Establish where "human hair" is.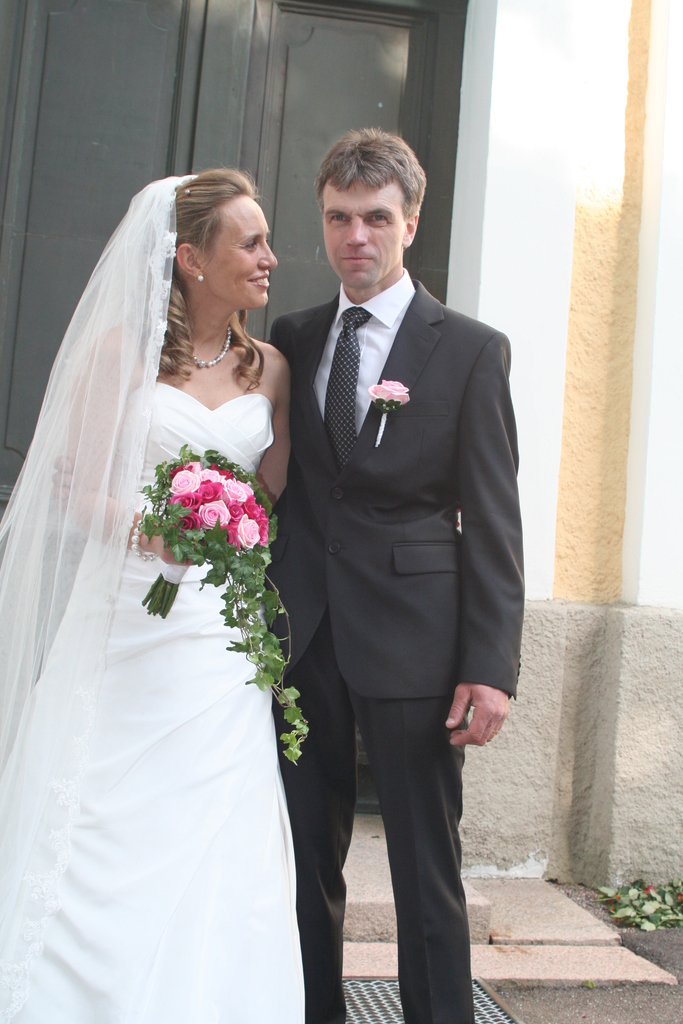
Established at crop(149, 166, 265, 391).
